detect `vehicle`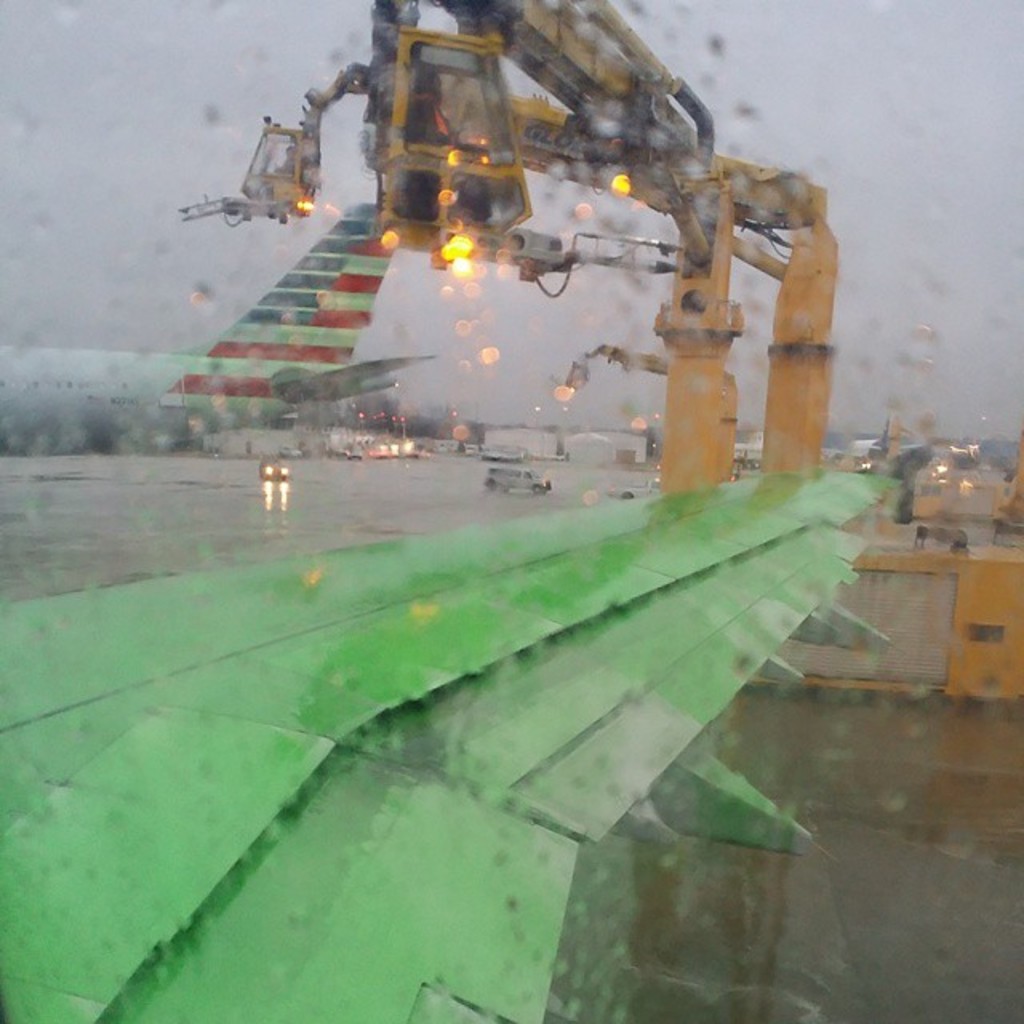
{"x1": 0, "y1": 190, "x2": 434, "y2": 458}
